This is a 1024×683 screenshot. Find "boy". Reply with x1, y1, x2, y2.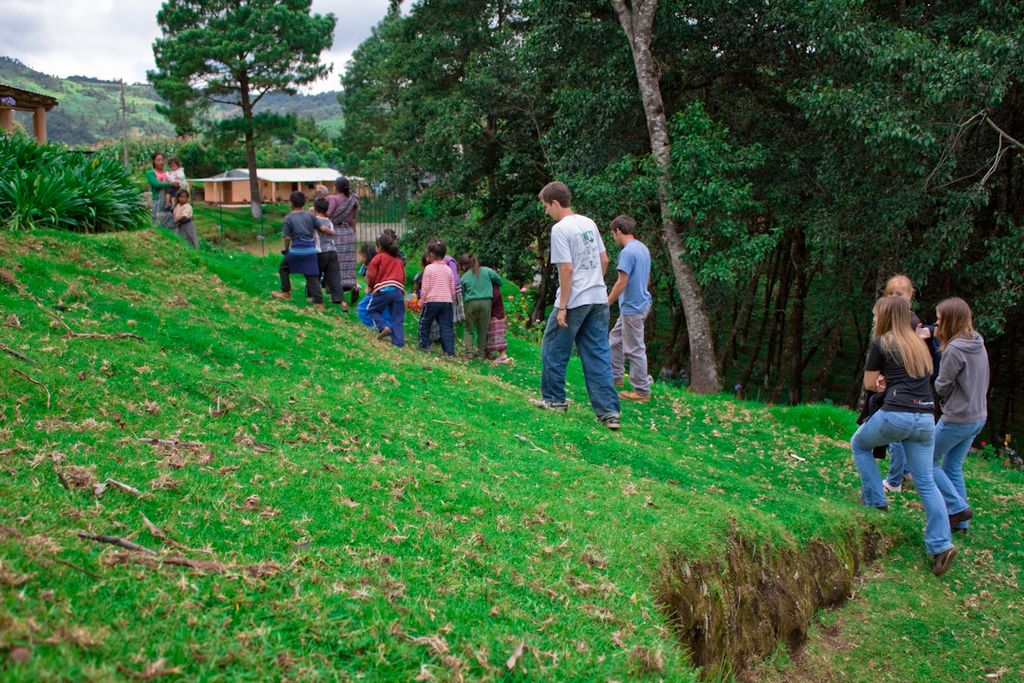
527, 190, 649, 436.
